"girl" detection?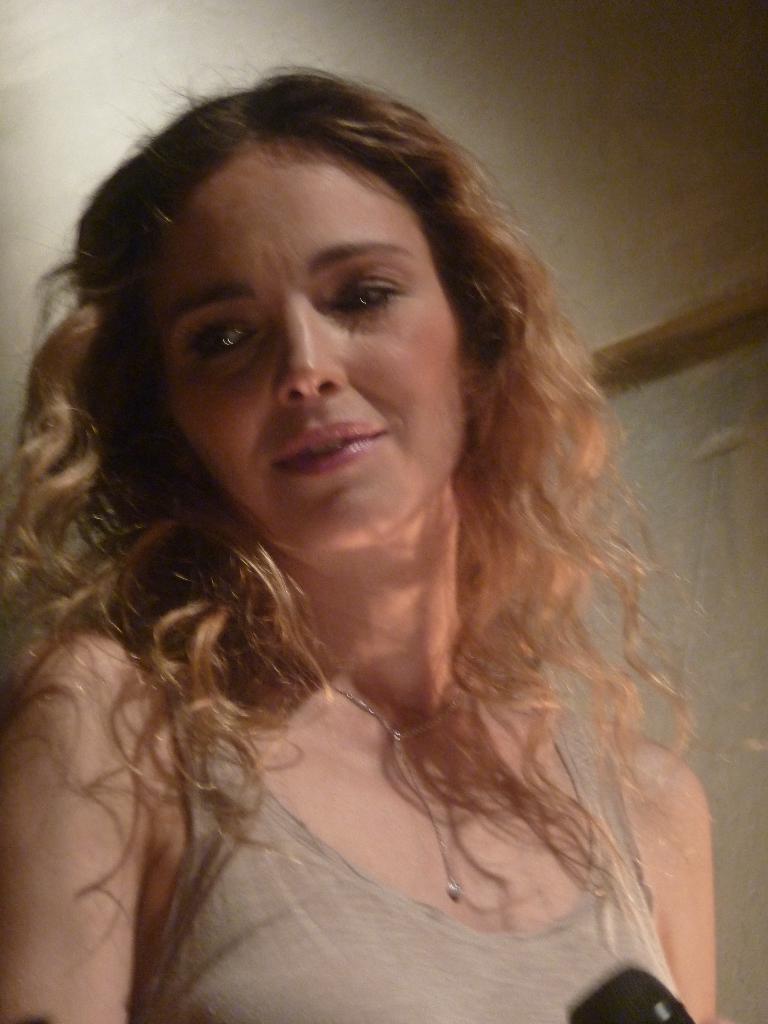
select_region(9, 70, 717, 1023)
